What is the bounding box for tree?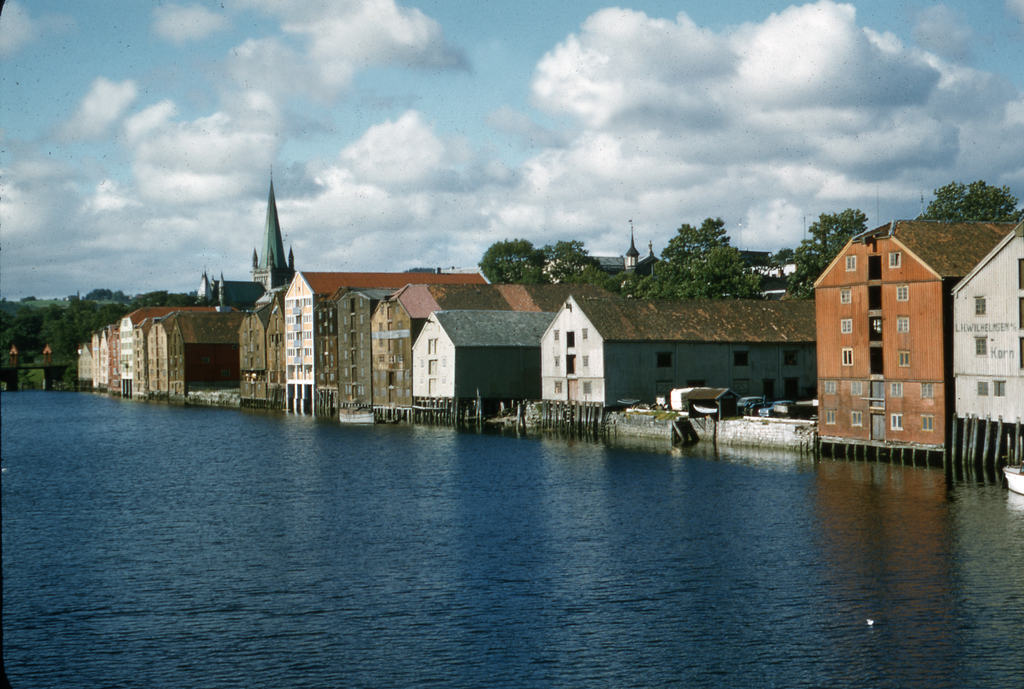
{"left": 600, "top": 255, "right": 694, "bottom": 305}.
